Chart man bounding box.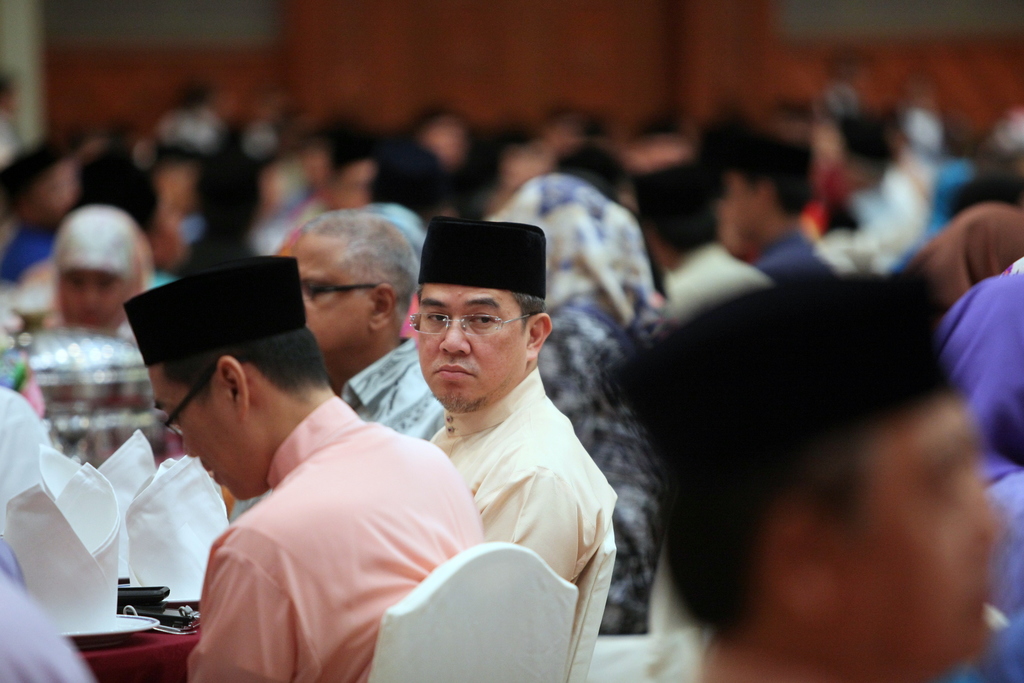
Charted: box(627, 268, 1009, 682).
